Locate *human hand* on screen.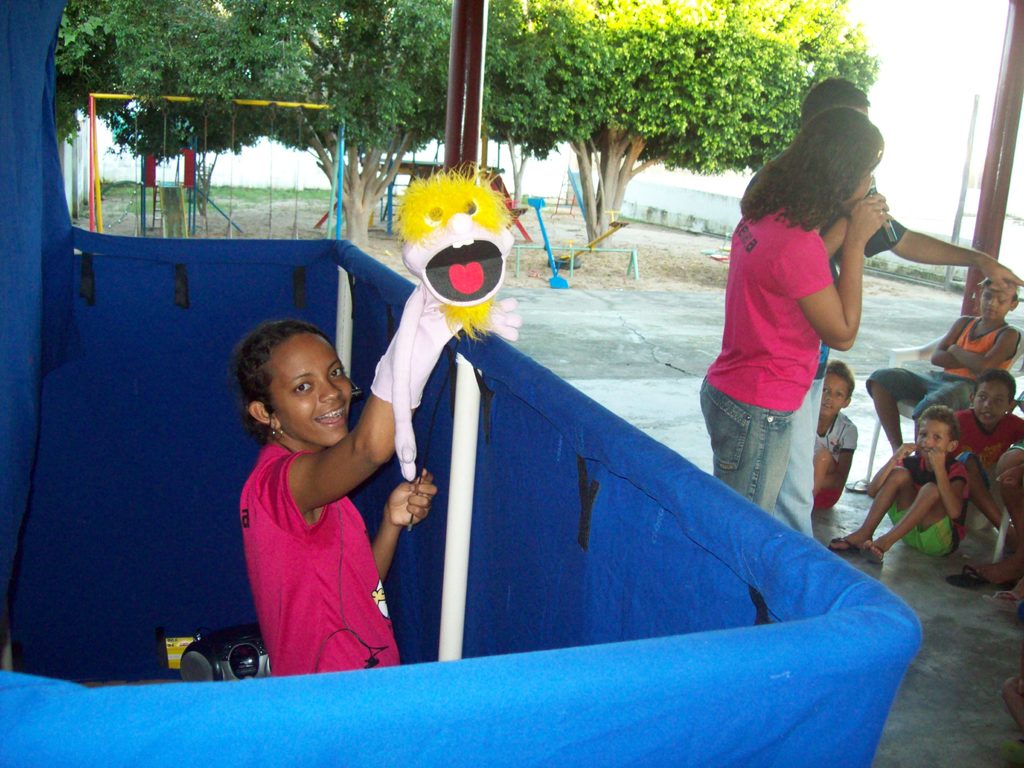
On screen at (369, 472, 433, 556).
